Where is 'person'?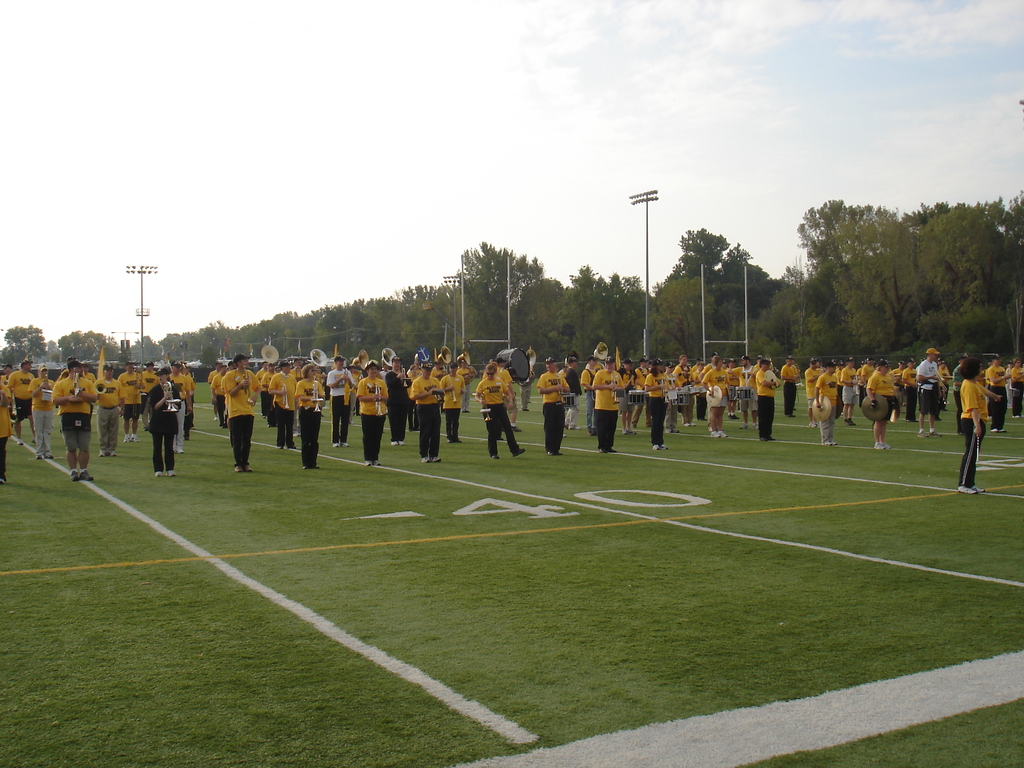
(0, 365, 12, 387).
